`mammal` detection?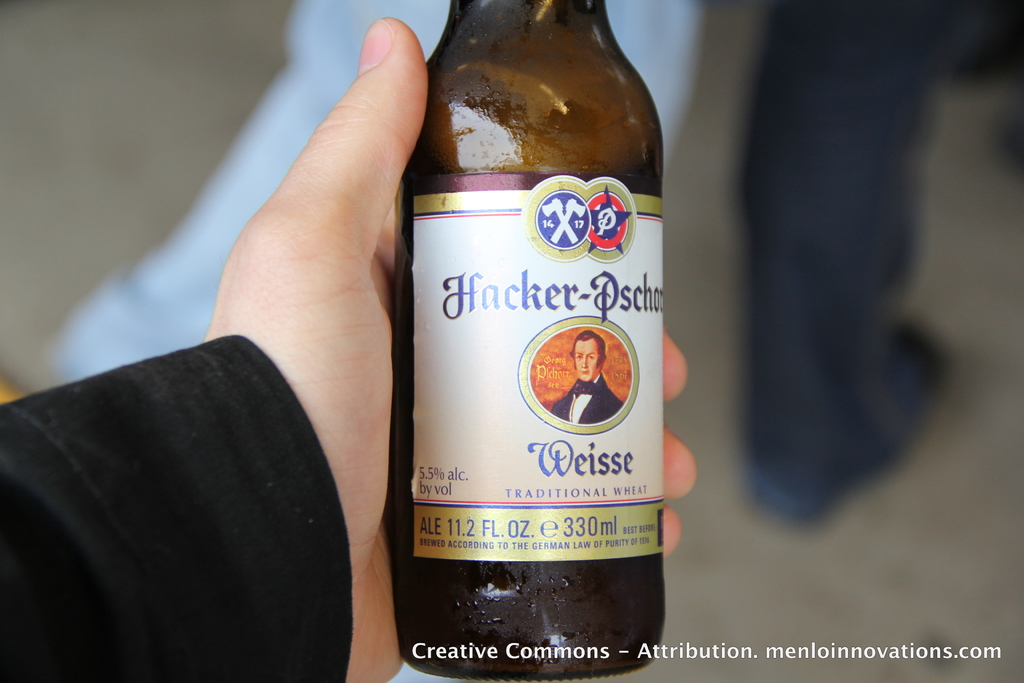
bbox=[556, 331, 626, 425]
